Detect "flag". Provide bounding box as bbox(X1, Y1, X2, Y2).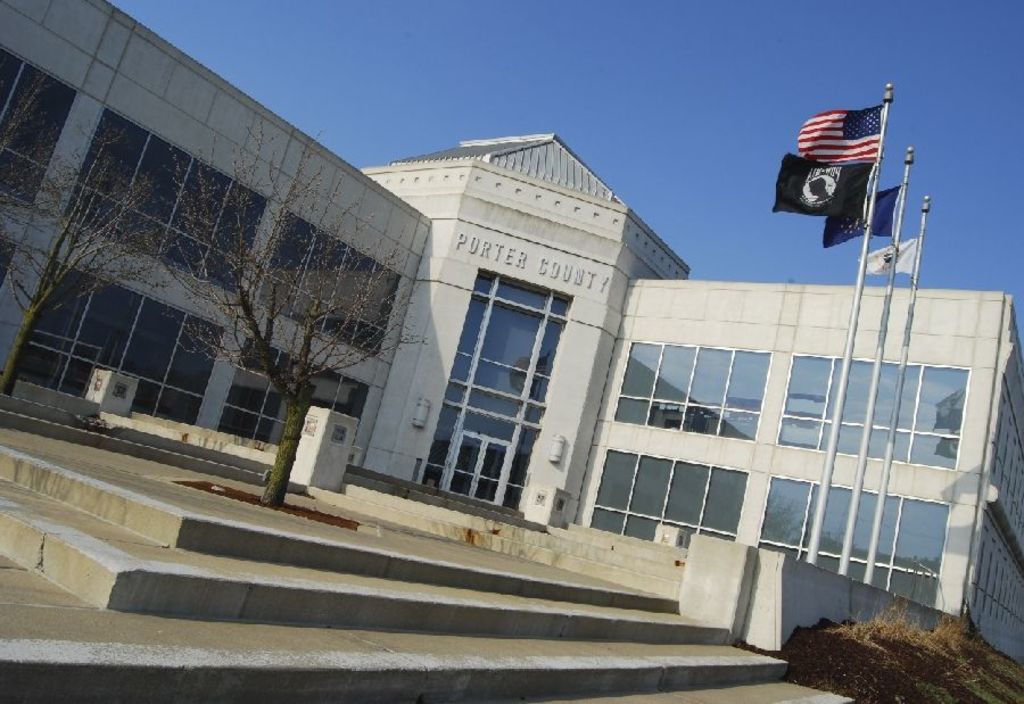
bbox(774, 149, 874, 214).
